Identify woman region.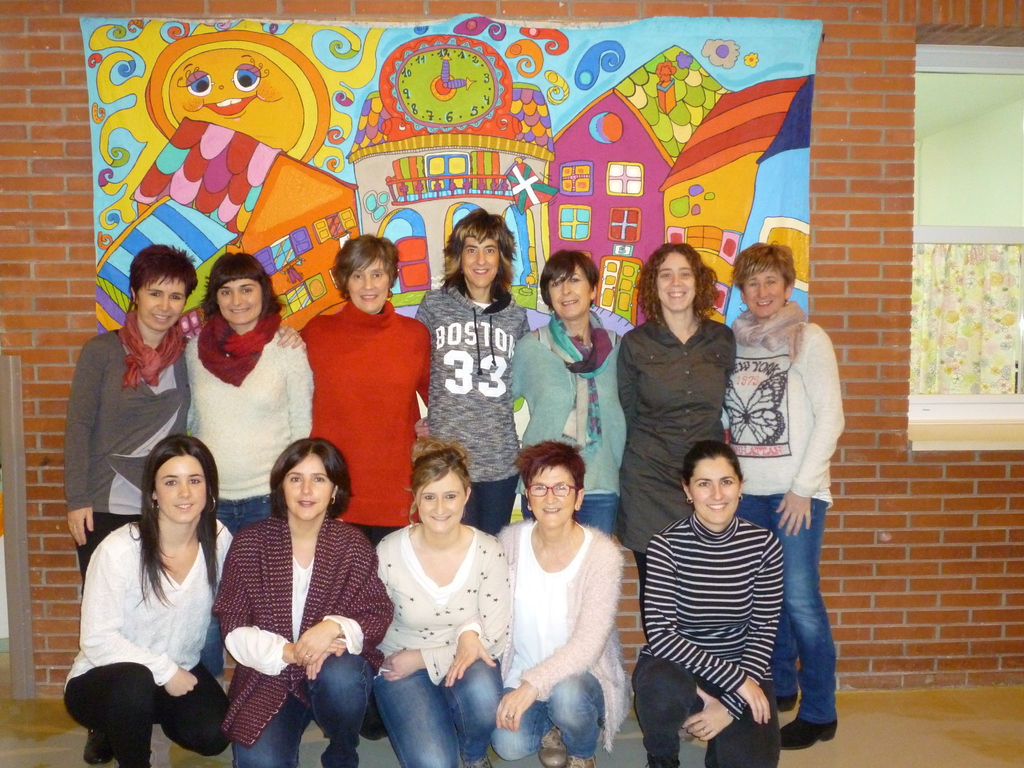
Region: [371, 441, 510, 767].
